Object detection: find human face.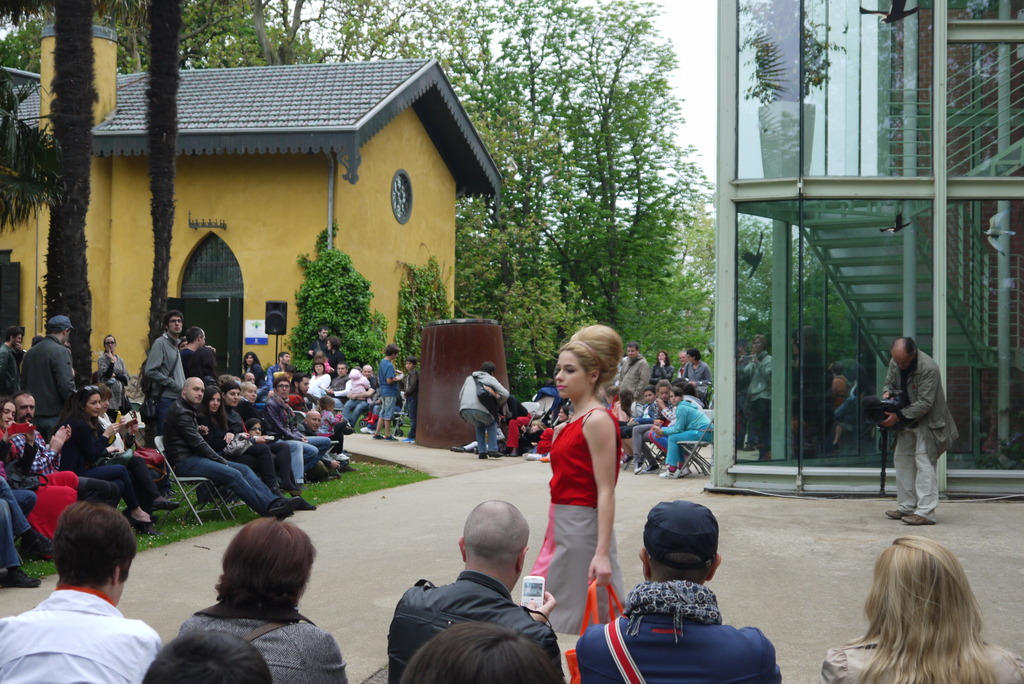
region(189, 380, 202, 403).
